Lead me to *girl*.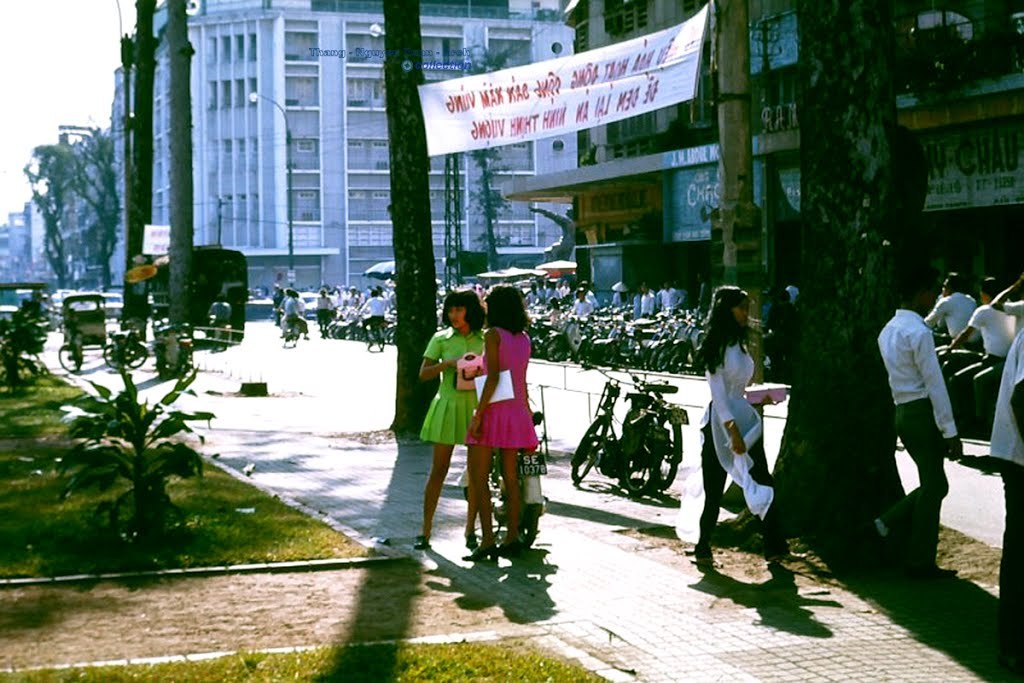
Lead to select_region(410, 292, 488, 555).
